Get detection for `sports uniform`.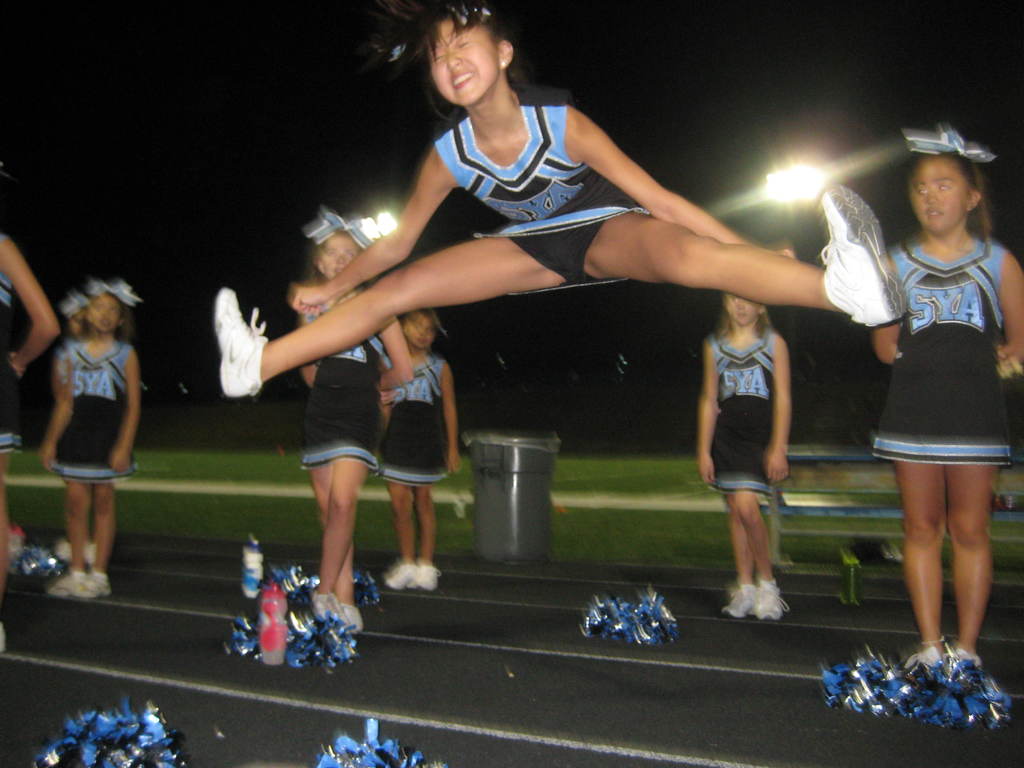
Detection: [291, 317, 400, 481].
